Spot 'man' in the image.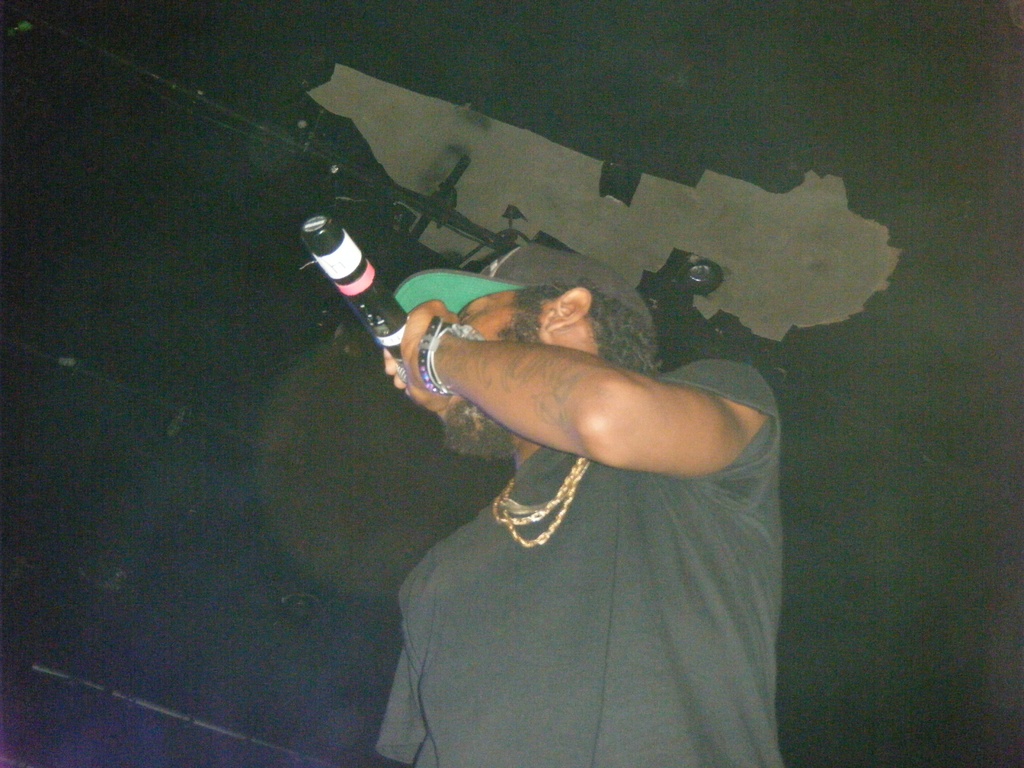
'man' found at left=330, top=232, right=810, bottom=543.
